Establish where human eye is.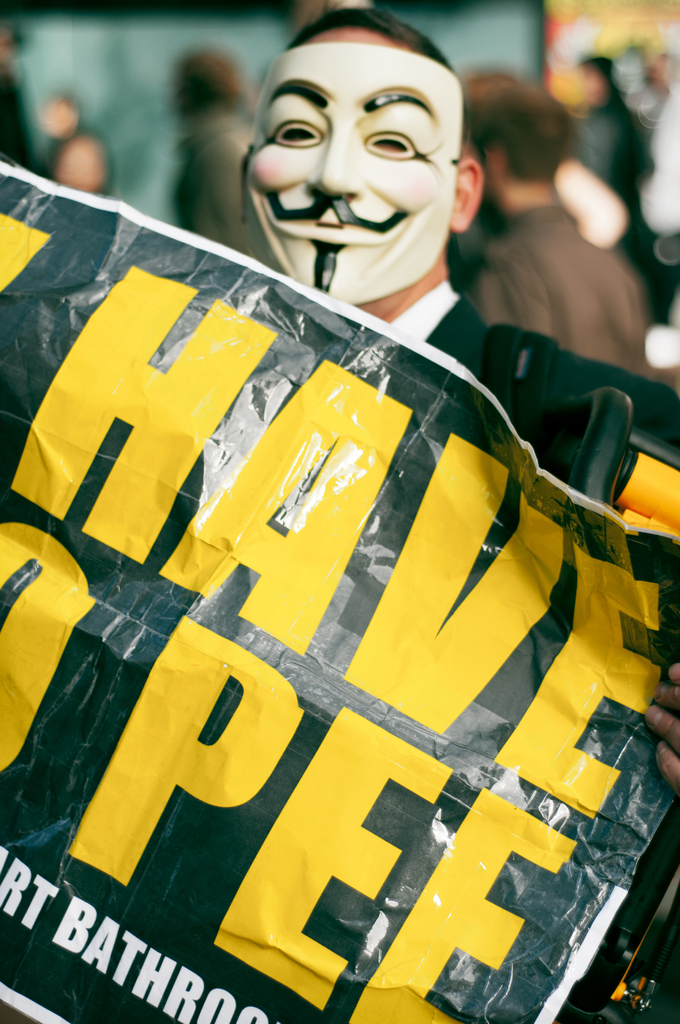
Established at [x1=362, y1=125, x2=421, y2=164].
